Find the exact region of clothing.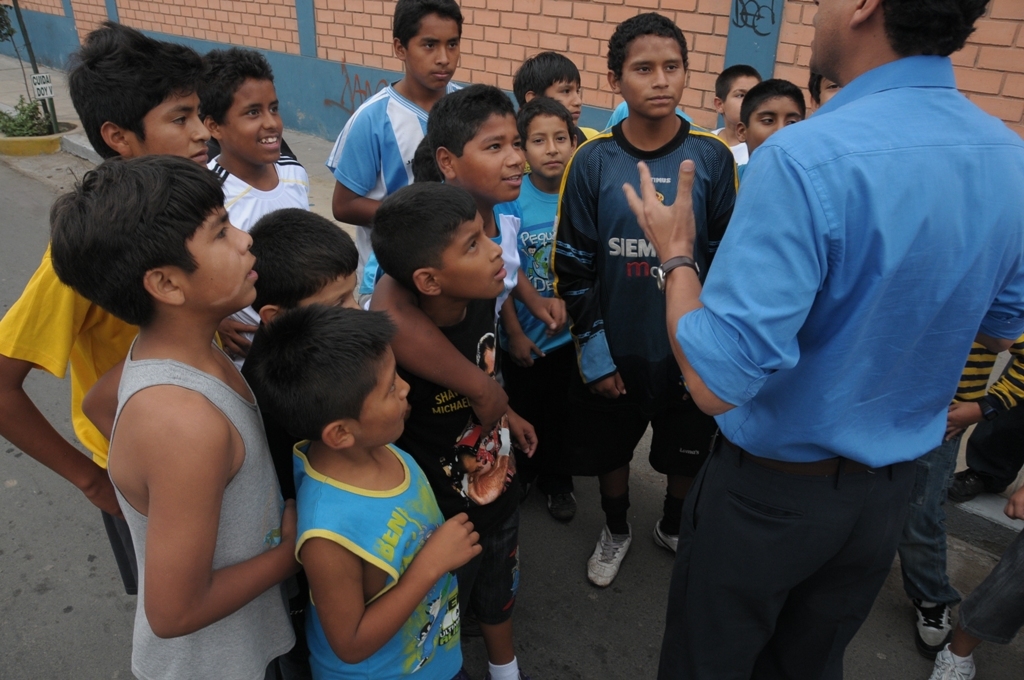
Exact region: {"left": 211, "top": 152, "right": 309, "bottom": 357}.
